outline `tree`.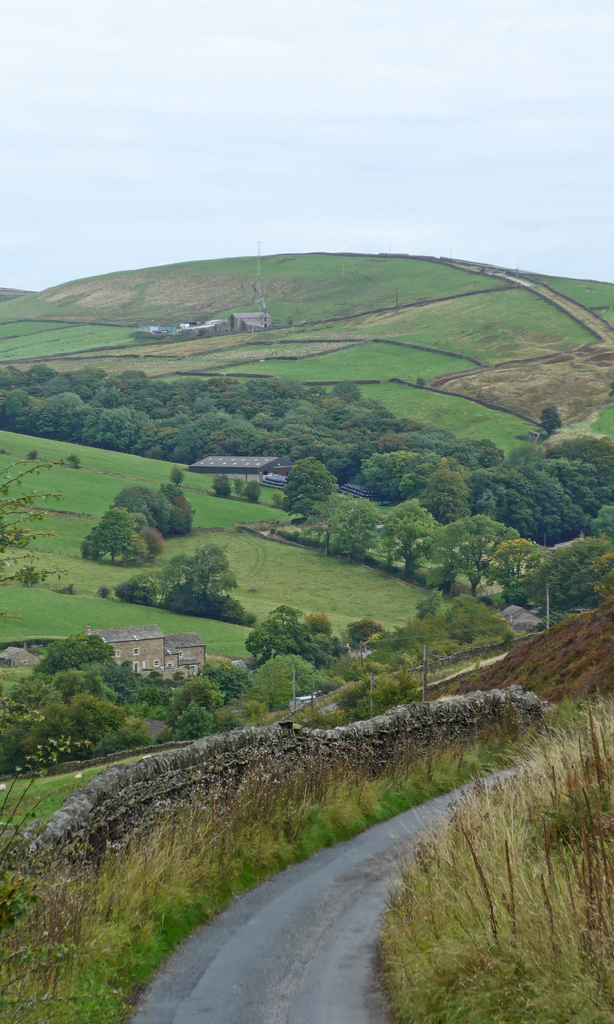
Outline: [384,620,447,706].
